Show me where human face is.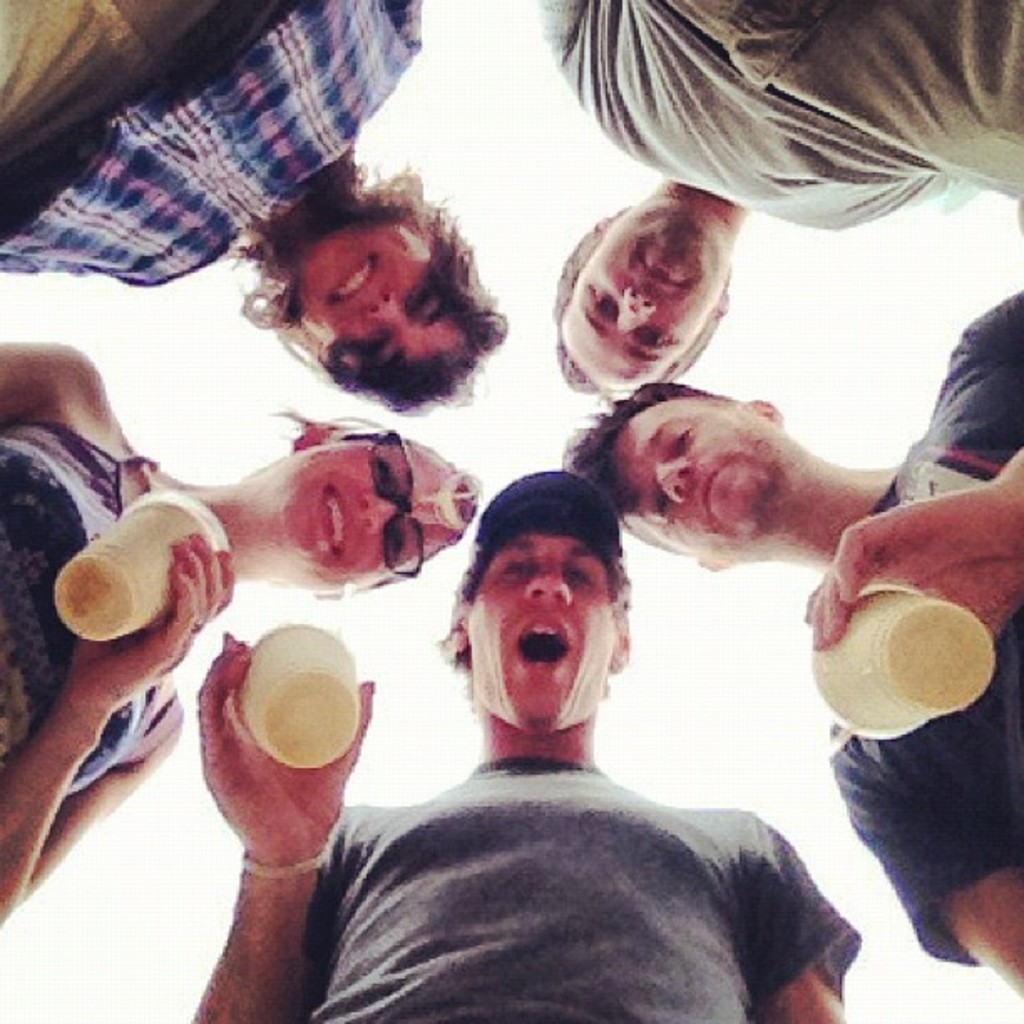
human face is at rect(564, 226, 718, 381).
